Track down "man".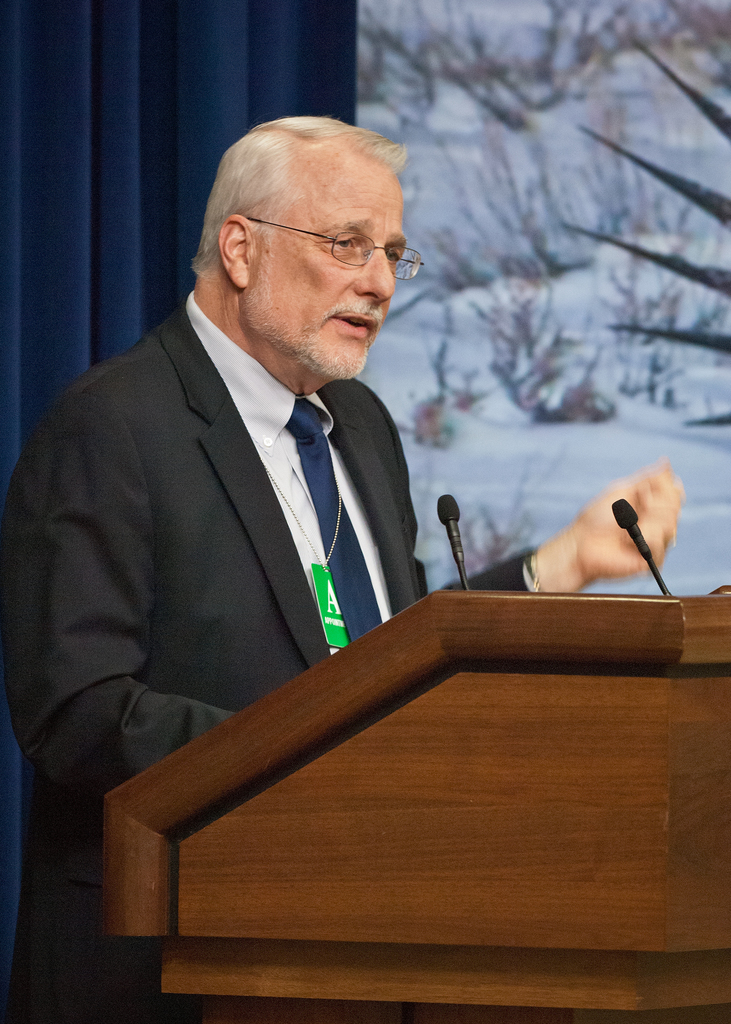
Tracked to locate(29, 102, 600, 947).
